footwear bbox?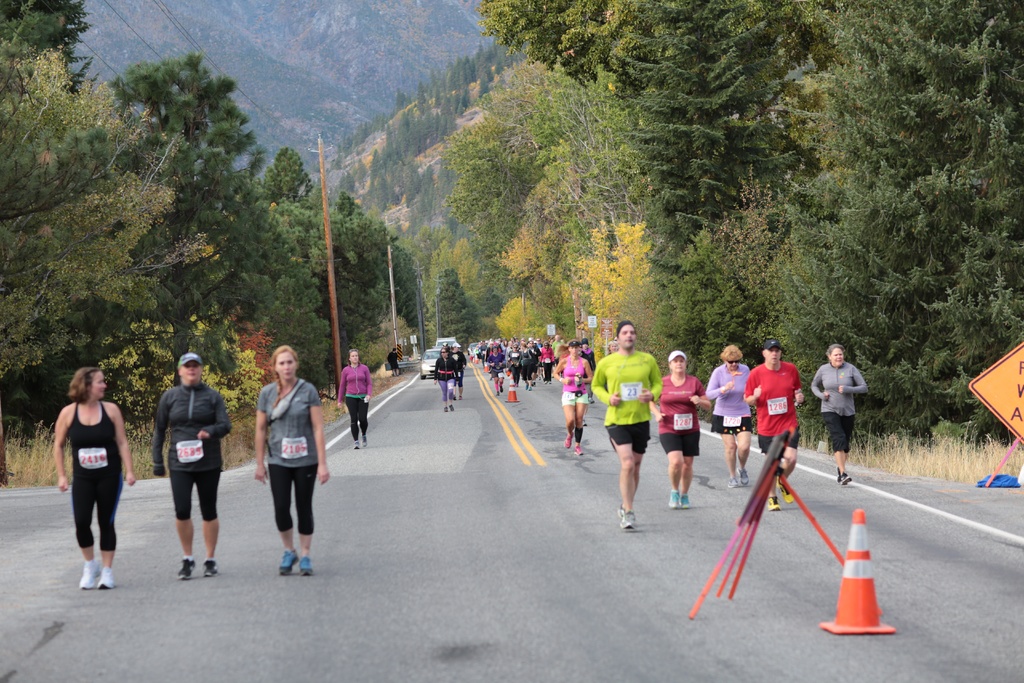
bbox=(207, 557, 220, 577)
